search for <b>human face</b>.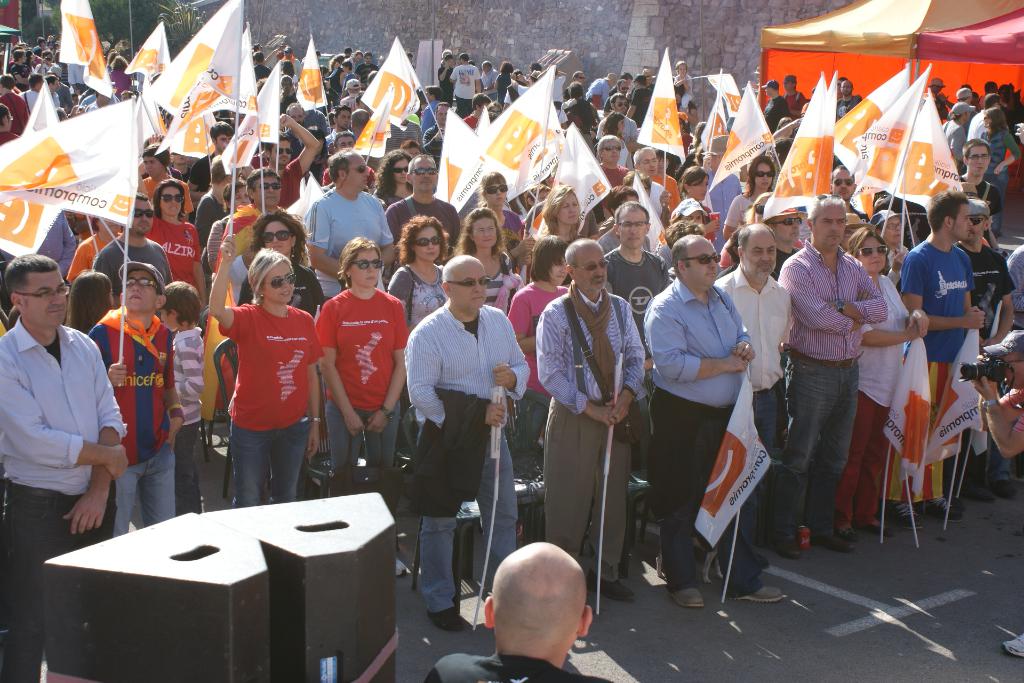
Found at 412/231/442/272.
